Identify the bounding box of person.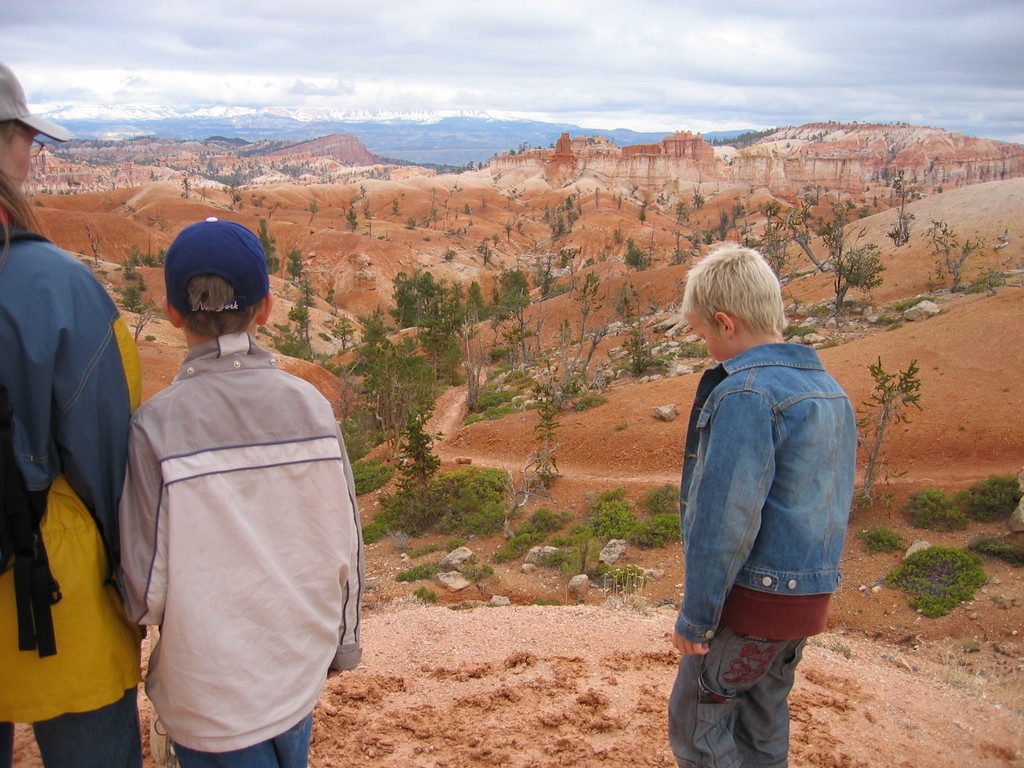
[left=0, top=61, right=148, bottom=767].
